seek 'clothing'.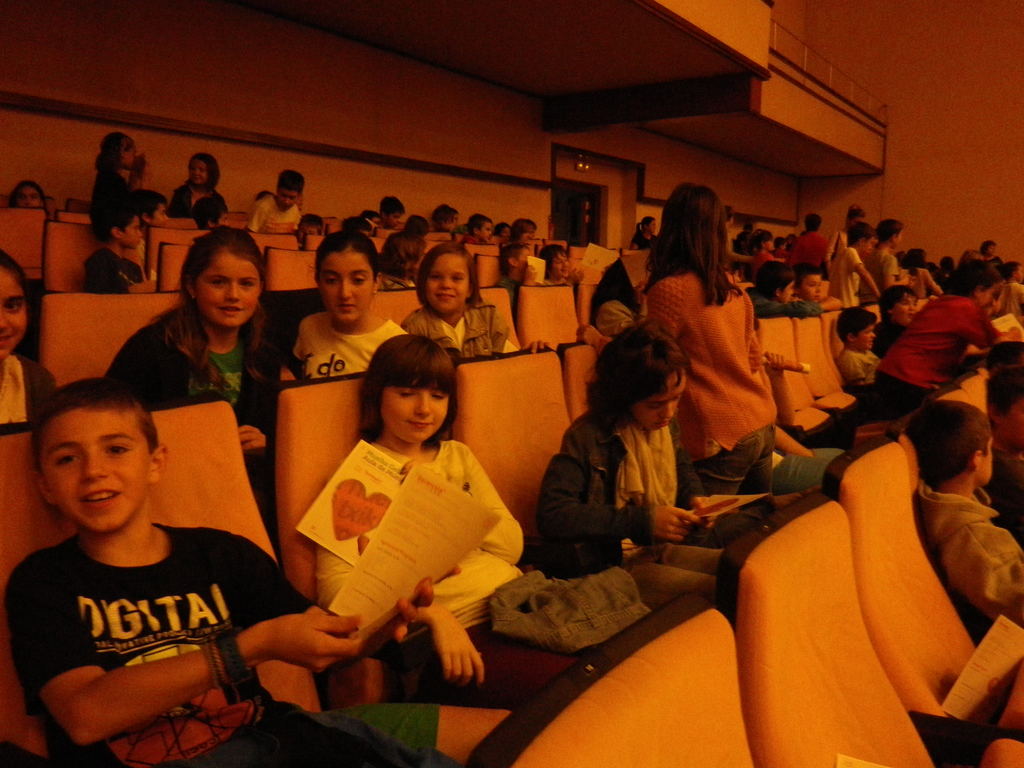
244/195/304/232.
